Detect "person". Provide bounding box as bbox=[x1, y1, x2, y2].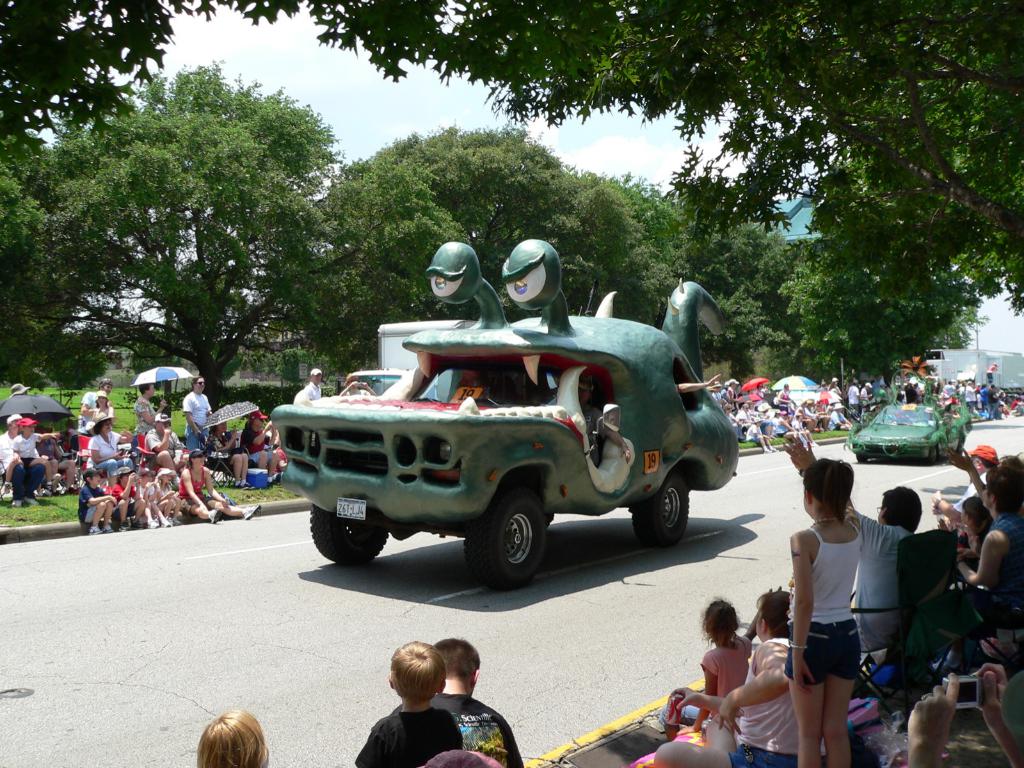
bbox=[294, 364, 318, 403].
